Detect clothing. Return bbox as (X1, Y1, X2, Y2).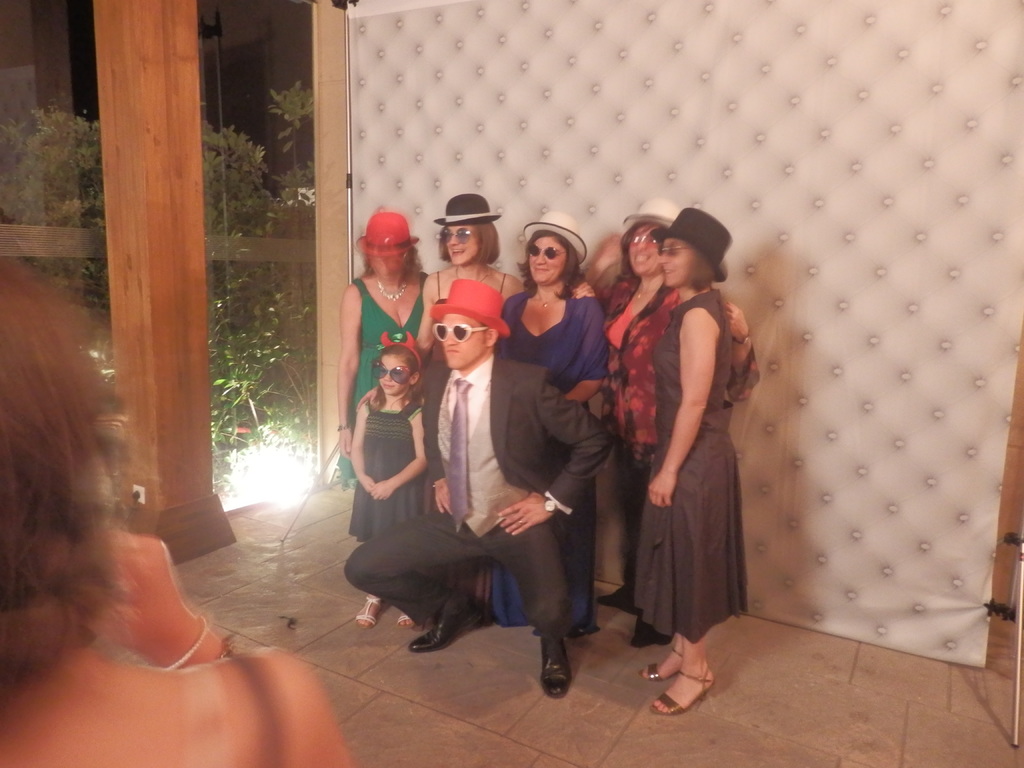
(616, 330, 750, 644).
